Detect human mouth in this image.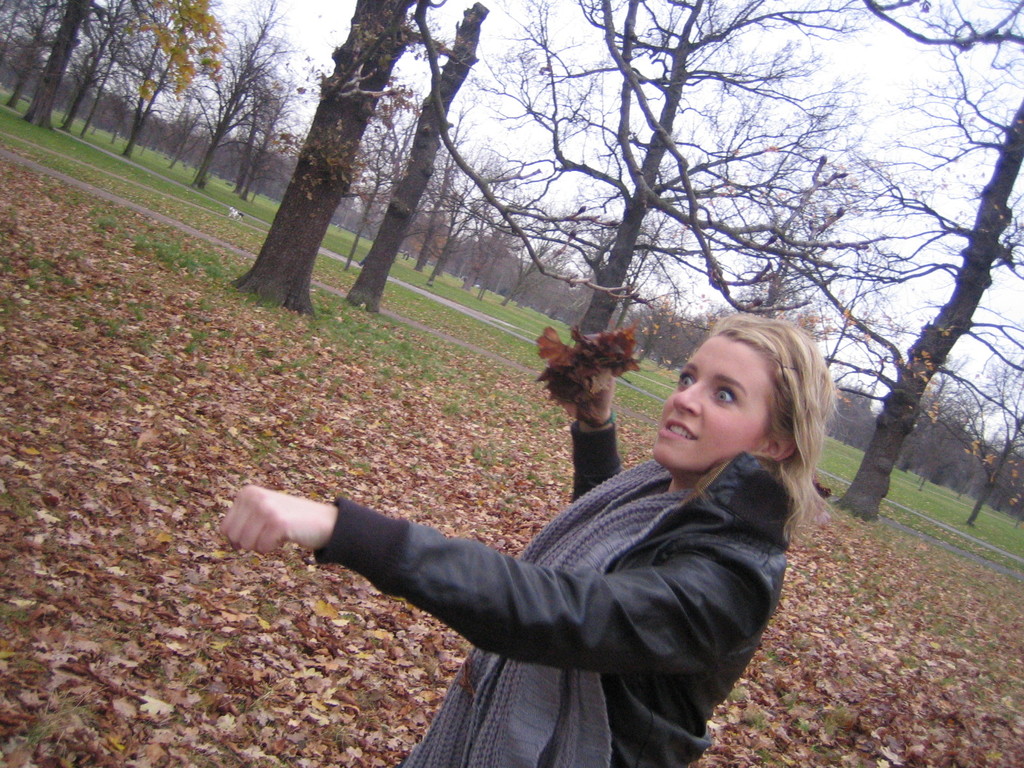
Detection: Rect(656, 422, 698, 442).
